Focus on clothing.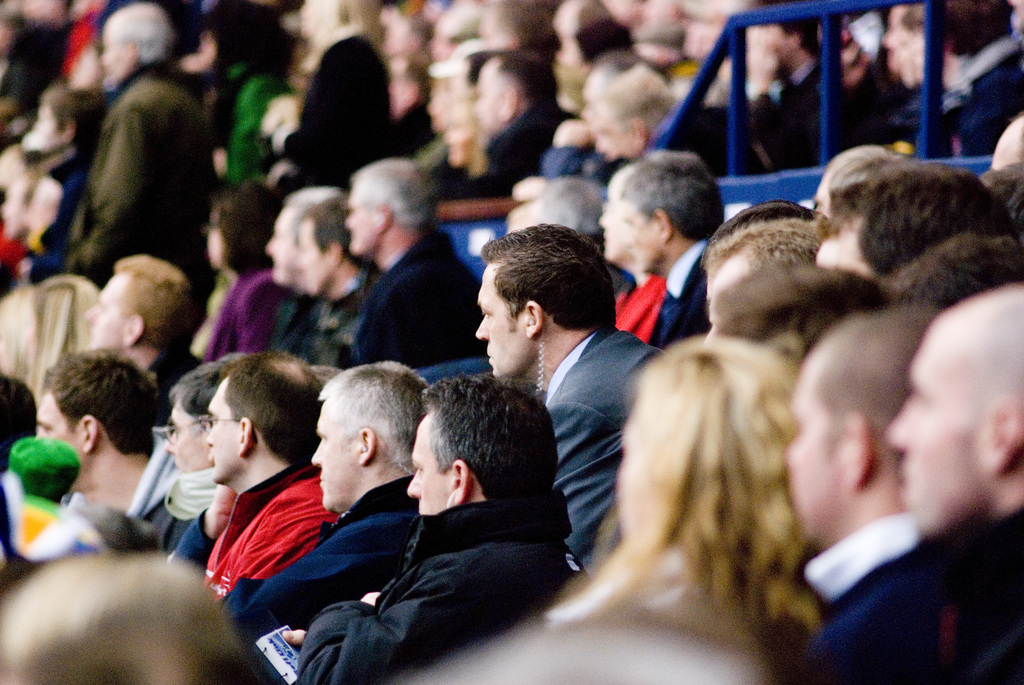
Focused at 776/514/959/684.
